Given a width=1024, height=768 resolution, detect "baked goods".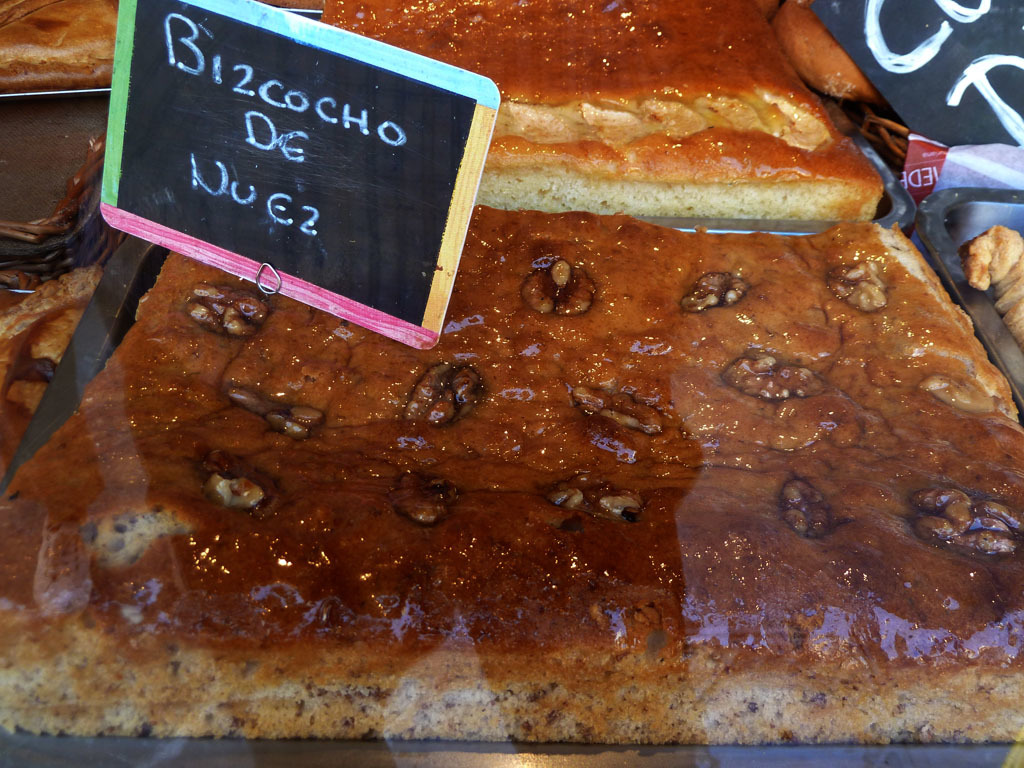
rect(0, 204, 1023, 748).
